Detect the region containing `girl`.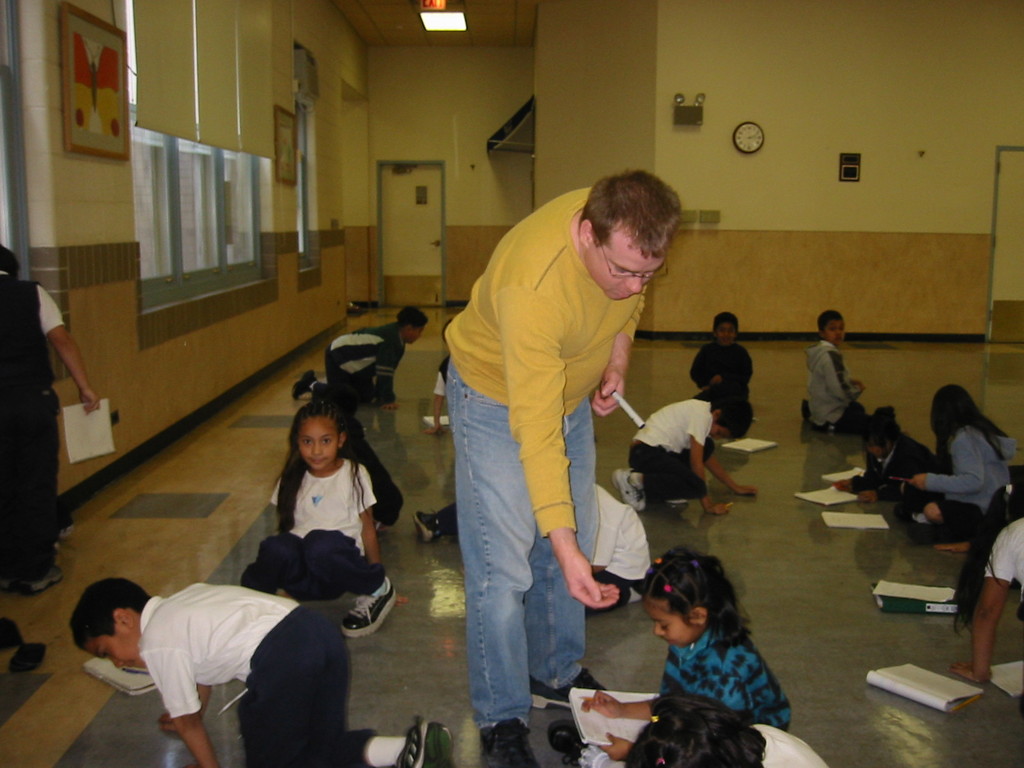
box=[243, 397, 408, 638].
